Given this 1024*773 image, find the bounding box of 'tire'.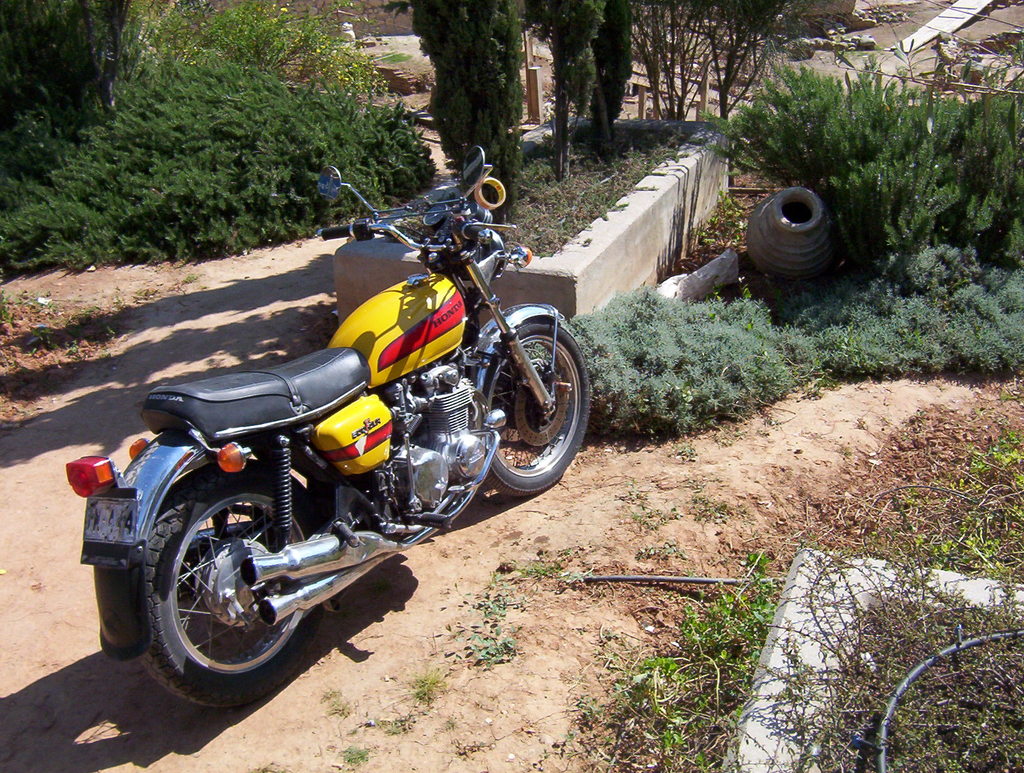
bbox(483, 316, 591, 495).
